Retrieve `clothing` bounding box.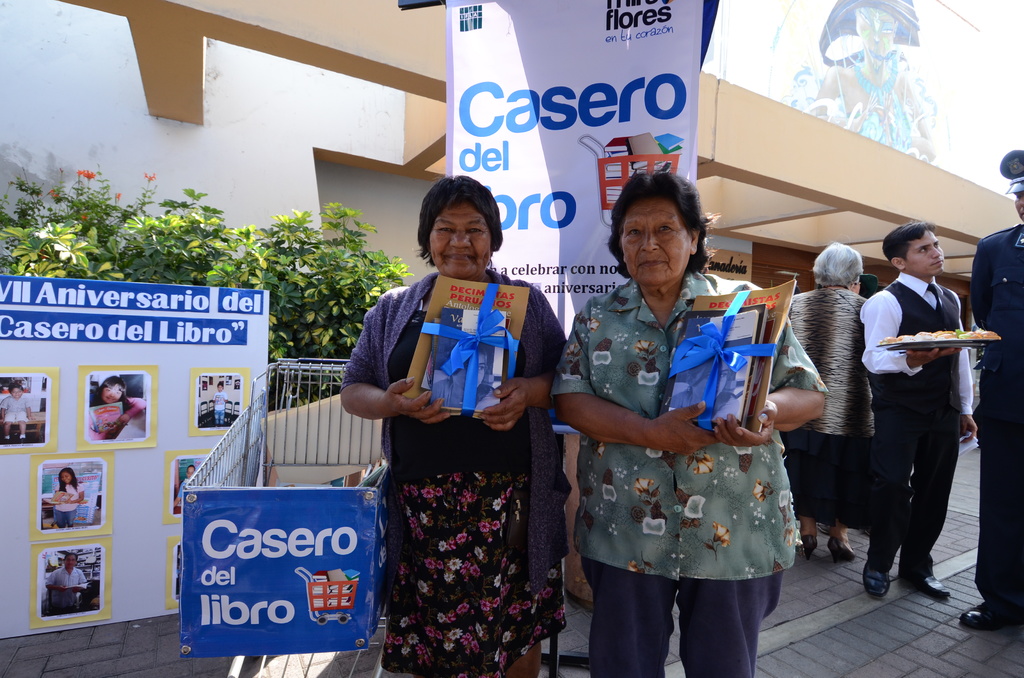
Bounding box: (x1=548, y1=281, x2=826, y2=677).
